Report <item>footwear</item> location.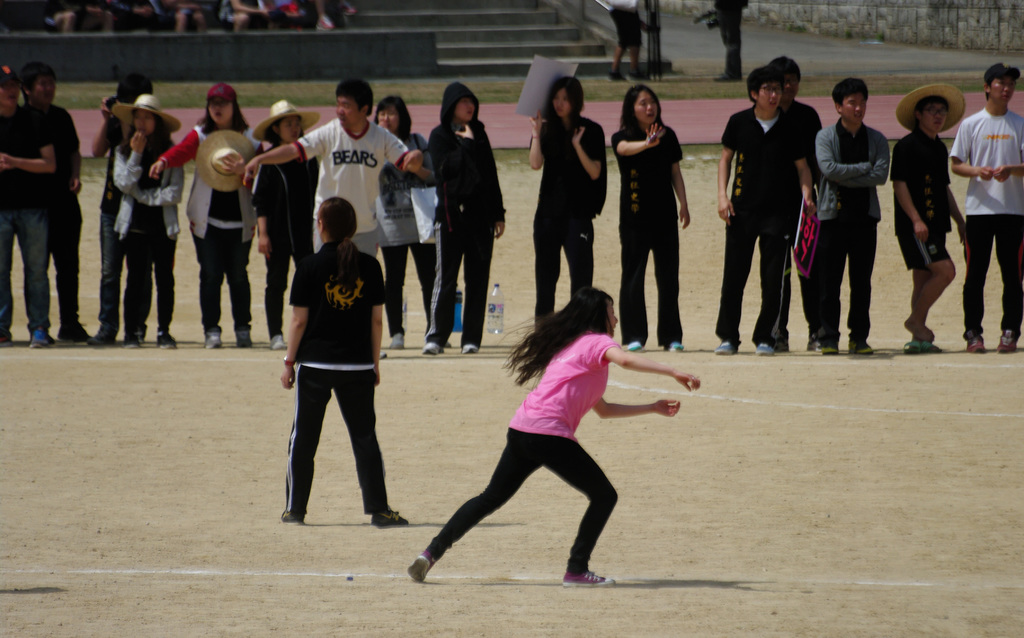
Report: box(388, 334, 407, 351).
